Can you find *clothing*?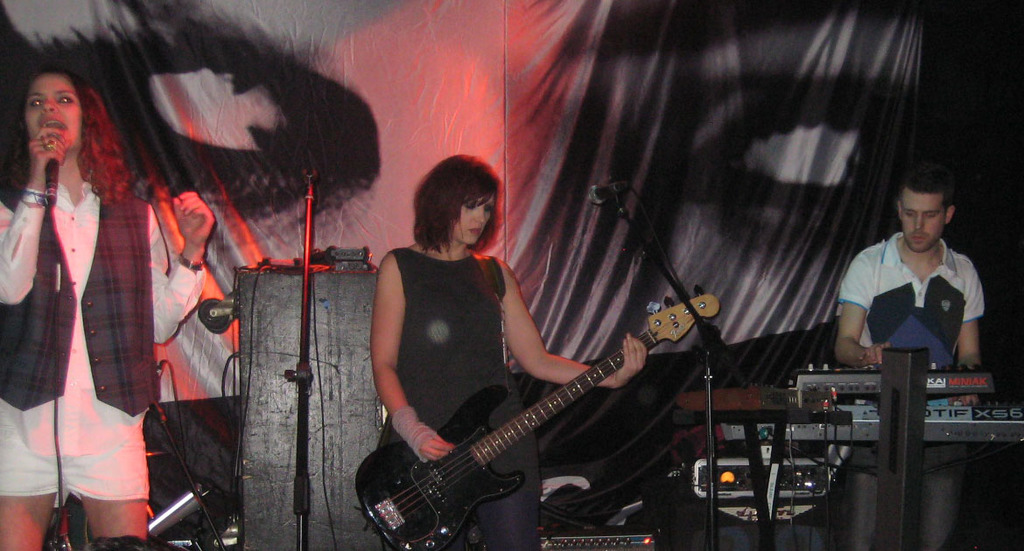
Yes, bounding box: <bbox>379, 246, 541, 550</bbox>.
